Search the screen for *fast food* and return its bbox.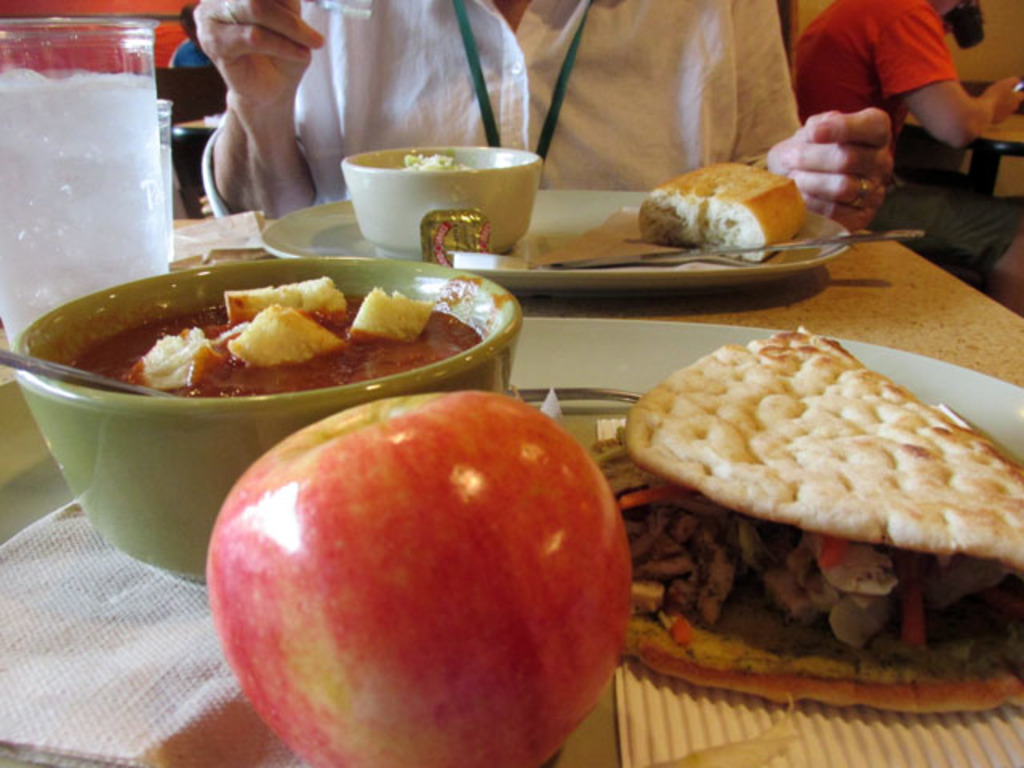
Found: 582 328 1022 722.
